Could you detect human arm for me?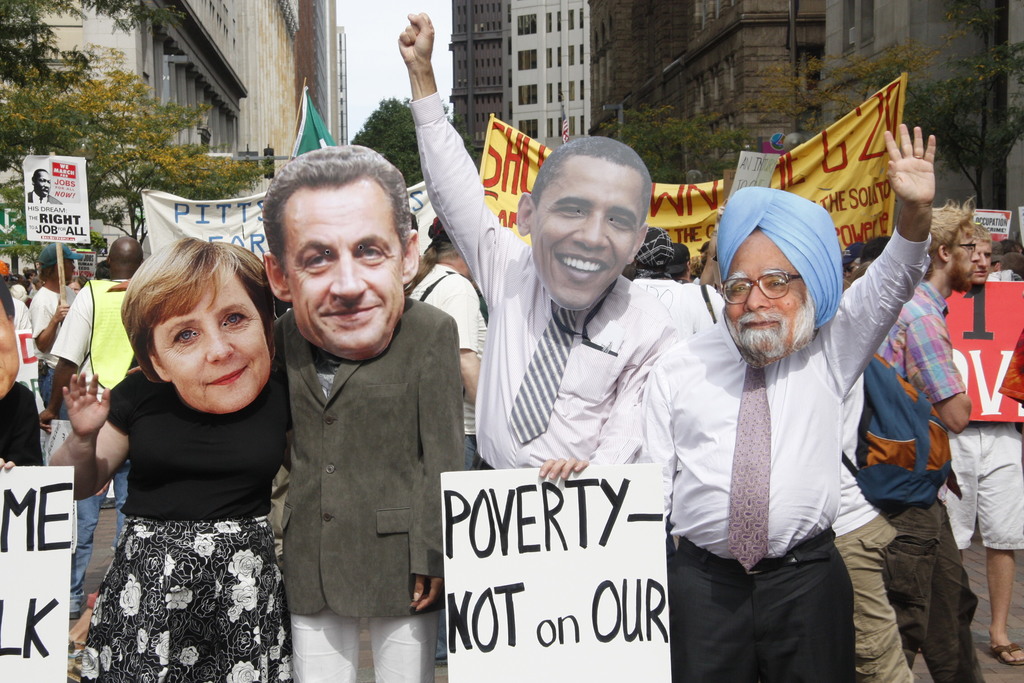
Detection result: 410/304/465/614.
